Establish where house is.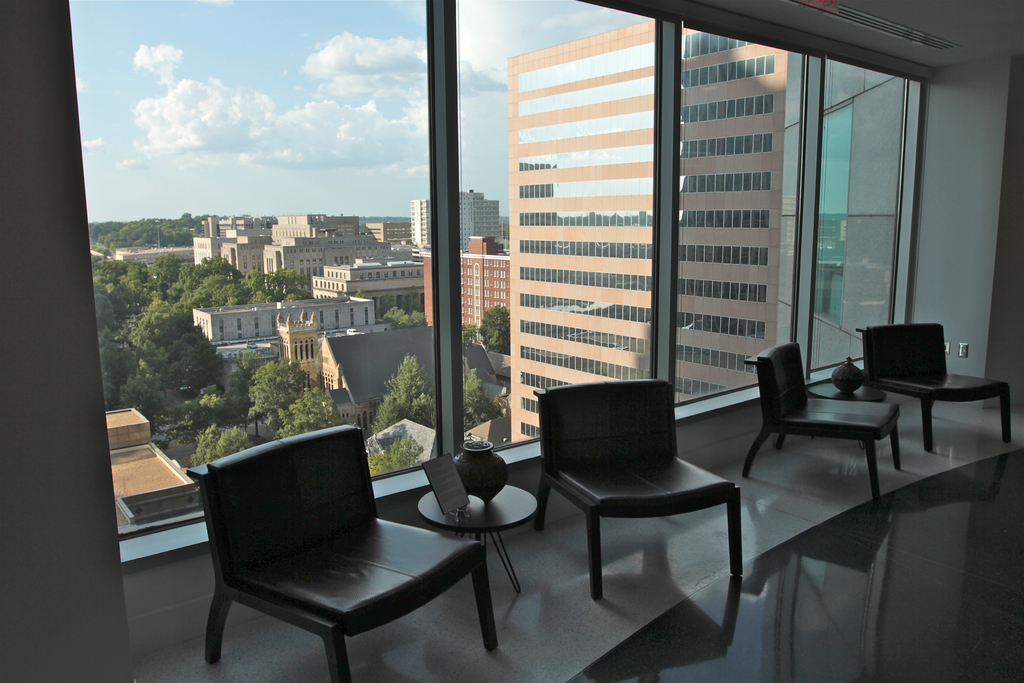
Established at rect(509, 17, 786, 444).
